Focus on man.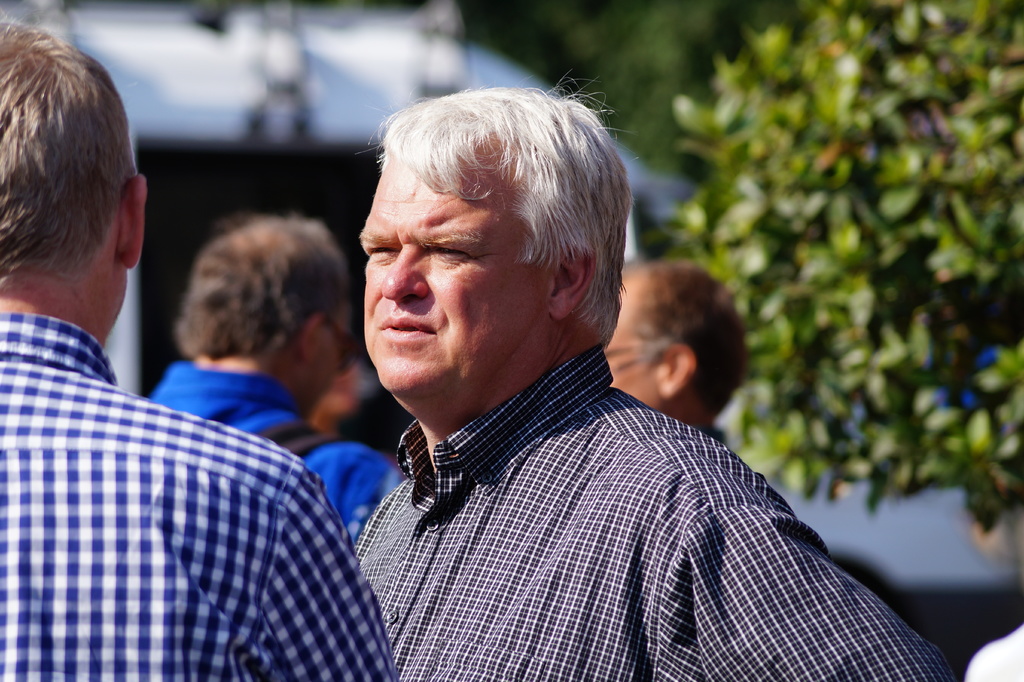
Focused at bbox=[0, 15, 397, 681].
